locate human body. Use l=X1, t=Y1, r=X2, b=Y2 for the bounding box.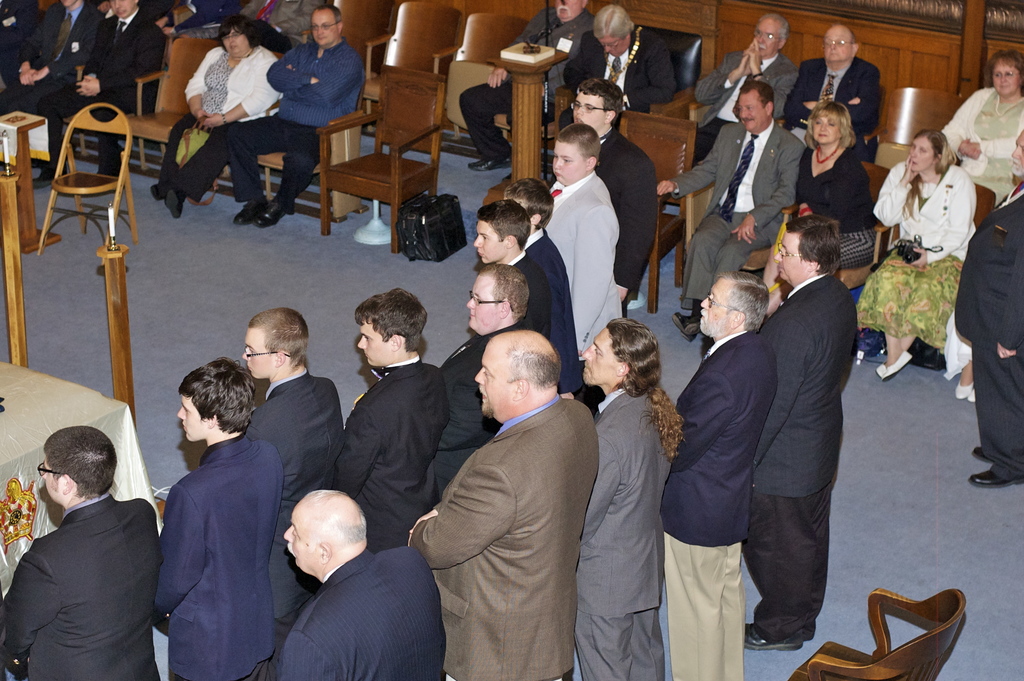
l=761, t=143, r=886, b=314.
